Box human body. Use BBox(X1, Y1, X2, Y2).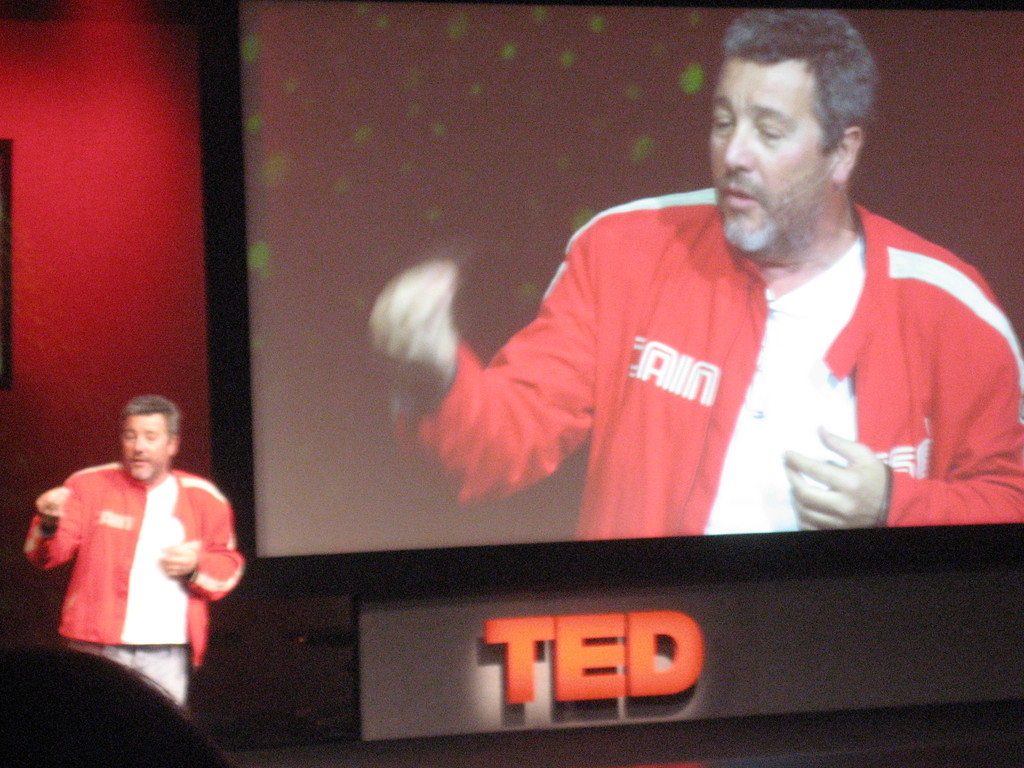
BBox(36, 385, 241, 710).
